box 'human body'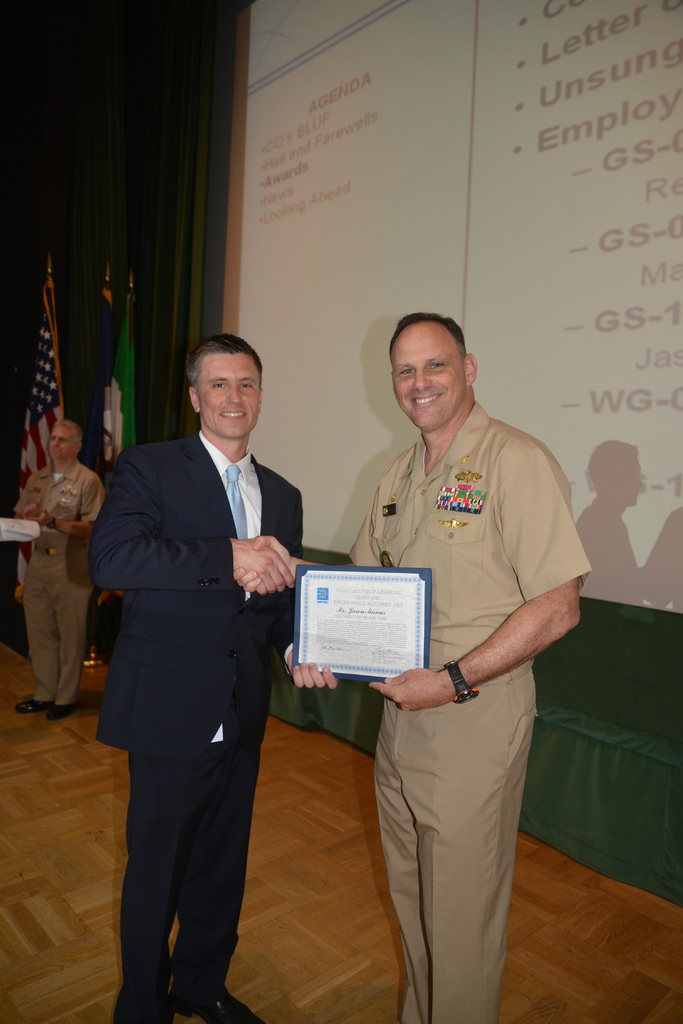
[83,328,337,1023]
